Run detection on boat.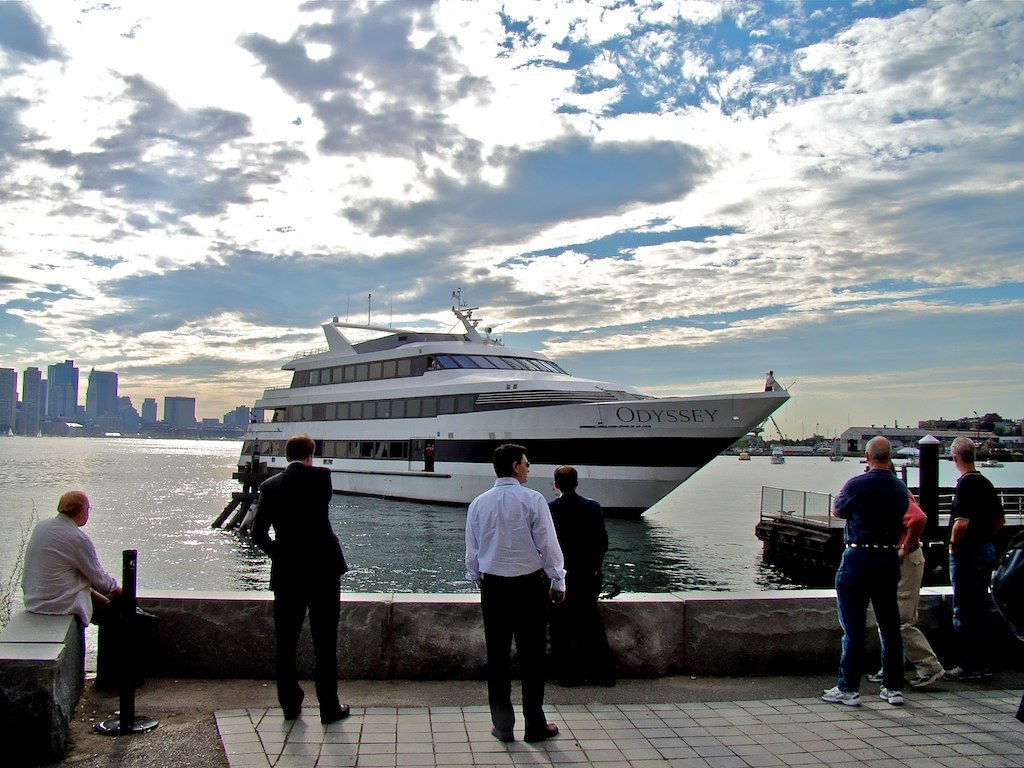
Result: 204,277,842,513.
